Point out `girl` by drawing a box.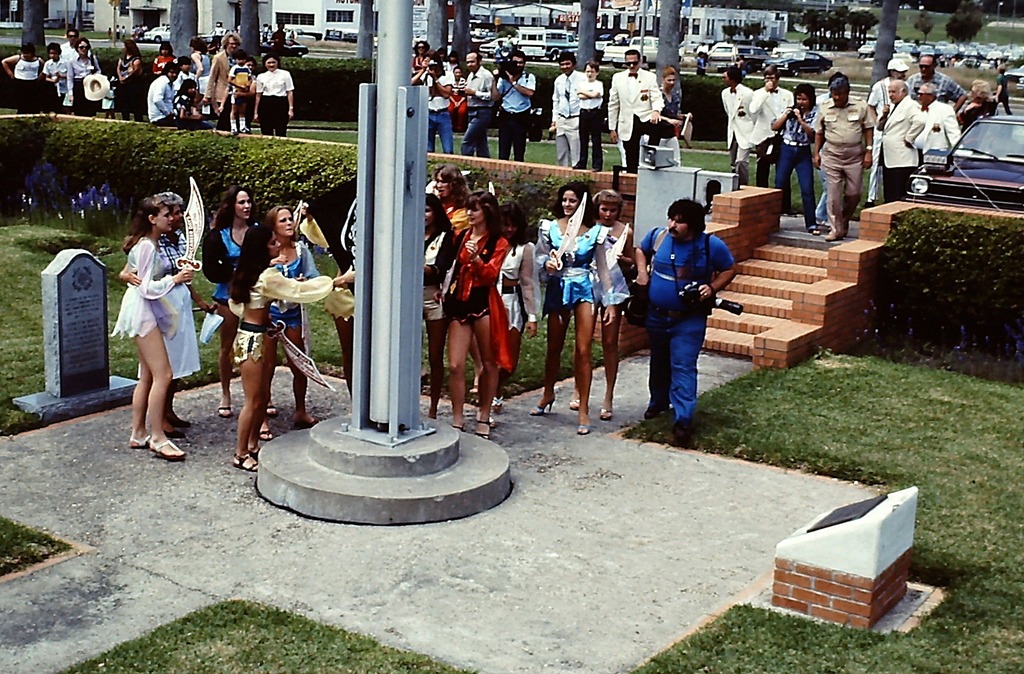
248,48,305,138.
